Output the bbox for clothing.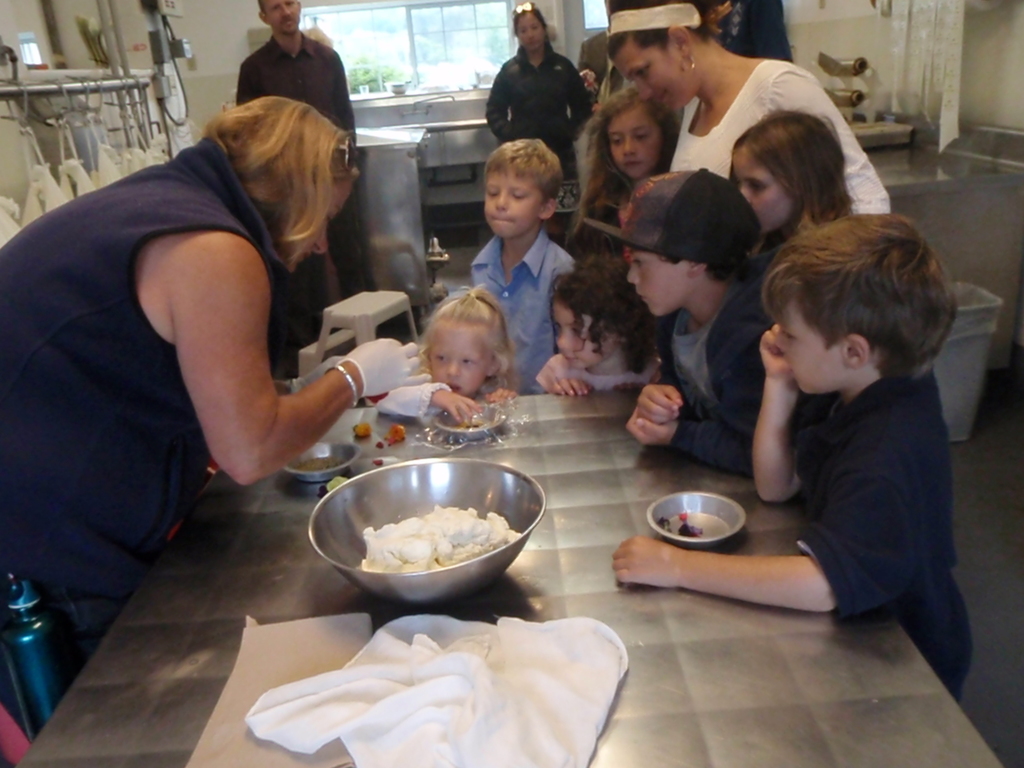
651:262:759:484.
